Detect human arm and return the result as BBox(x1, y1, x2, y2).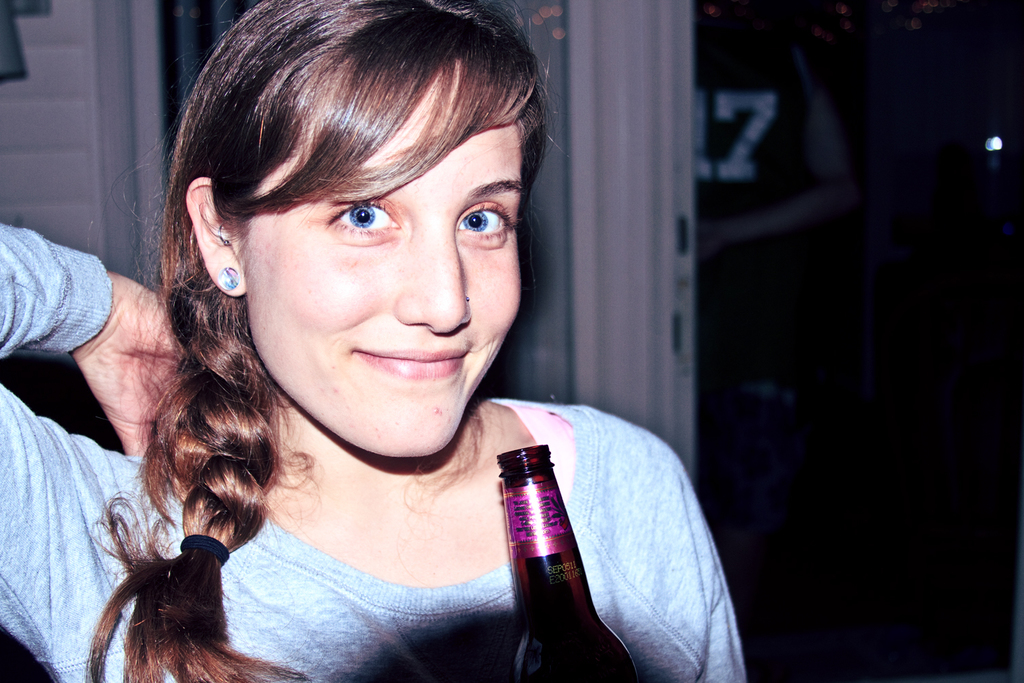
BBox(15, 183, 192, 561).
